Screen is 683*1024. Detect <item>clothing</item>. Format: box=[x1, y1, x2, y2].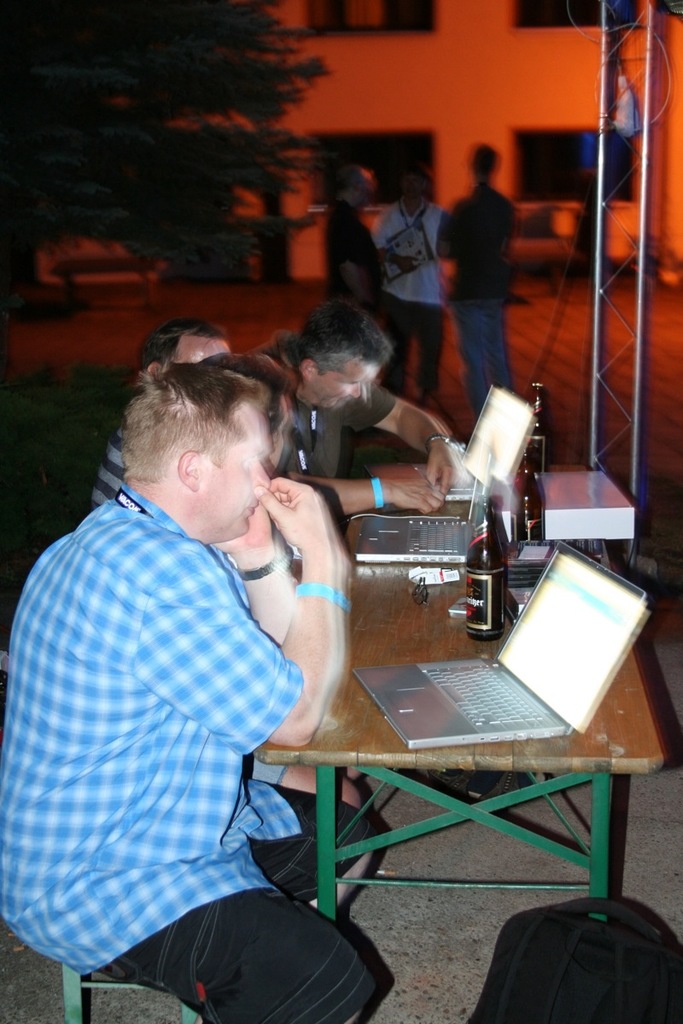
box=[322, 195, 380, 320].
